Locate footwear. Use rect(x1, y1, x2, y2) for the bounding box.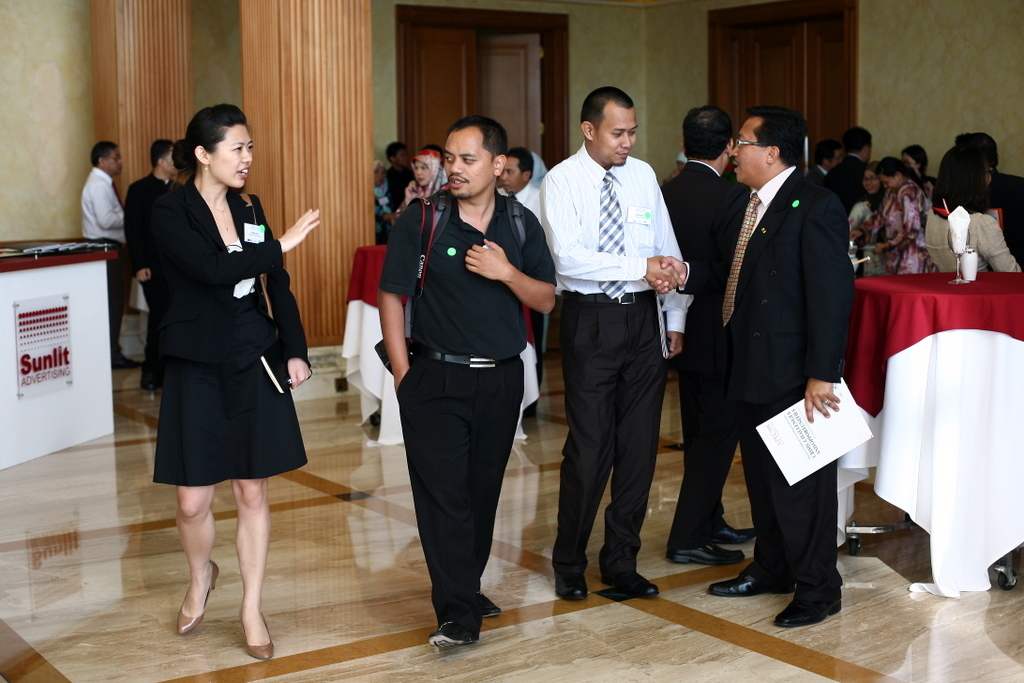
rect(712, 574, 796, 592).
